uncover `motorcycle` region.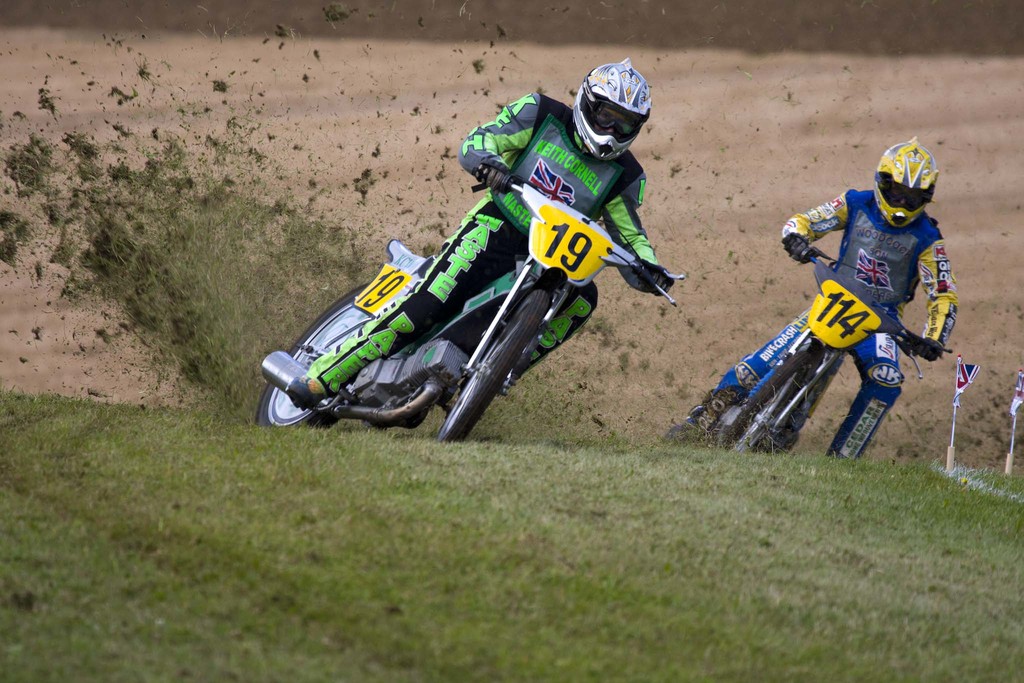
Uncovered: [658,231,959,456].
